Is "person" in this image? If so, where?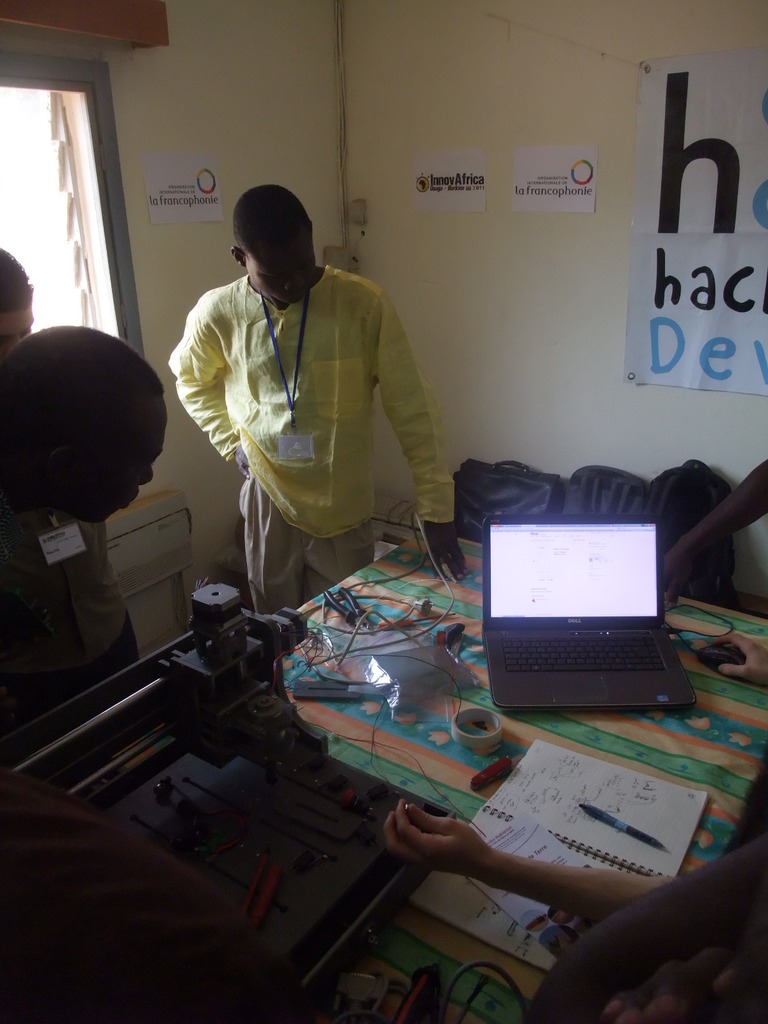
Yes, at 166, 184, 468, 615.
